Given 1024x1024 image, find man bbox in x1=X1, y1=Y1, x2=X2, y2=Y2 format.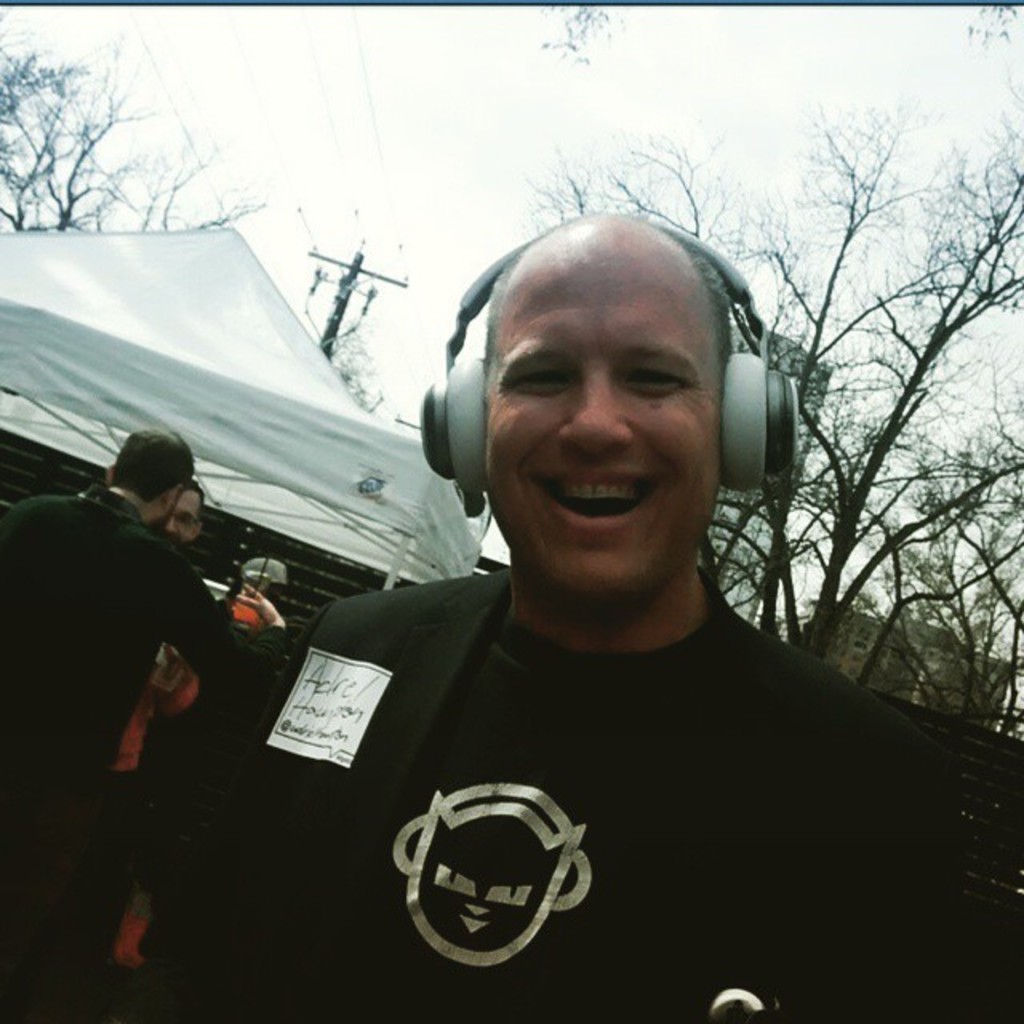
x1=165, y1=557, x2=1021, y2=1019.
